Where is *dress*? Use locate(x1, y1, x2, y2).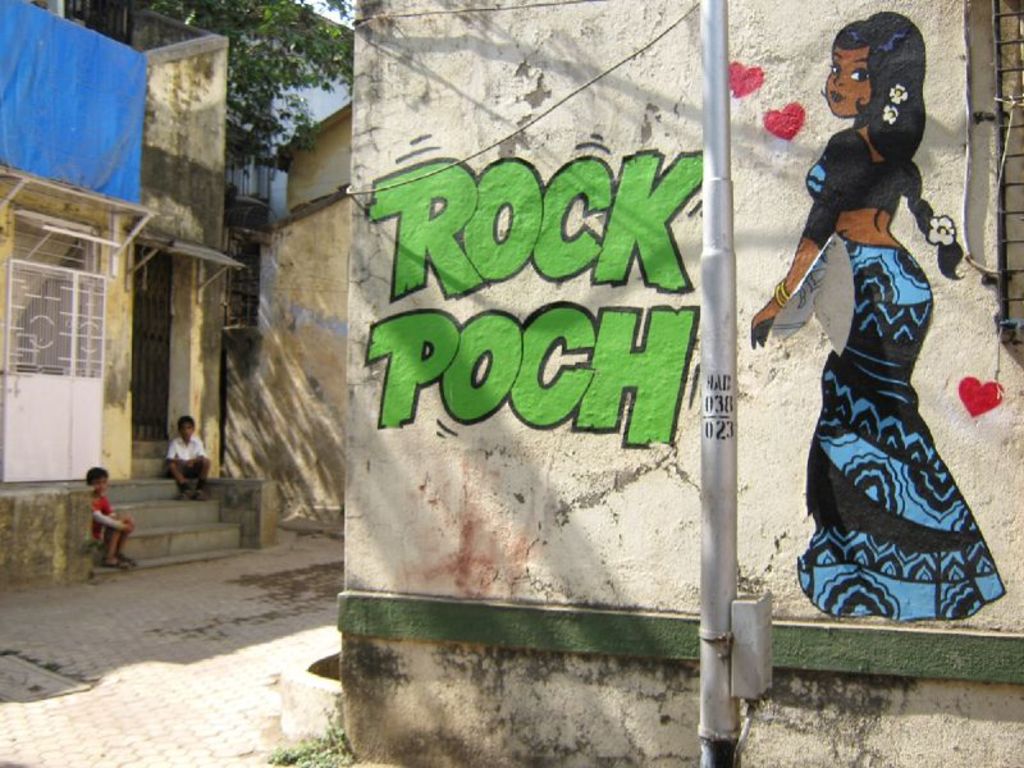
locate(790, 146, 1010, 618).
